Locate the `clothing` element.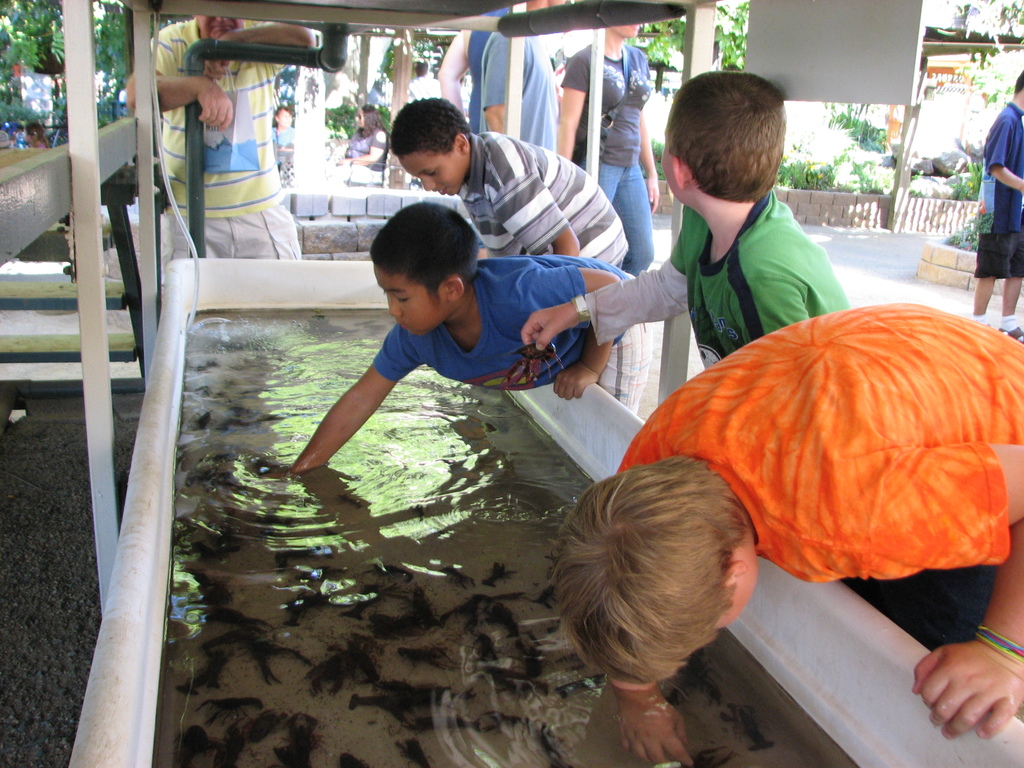
Element bbox: 575/184/850/353.
